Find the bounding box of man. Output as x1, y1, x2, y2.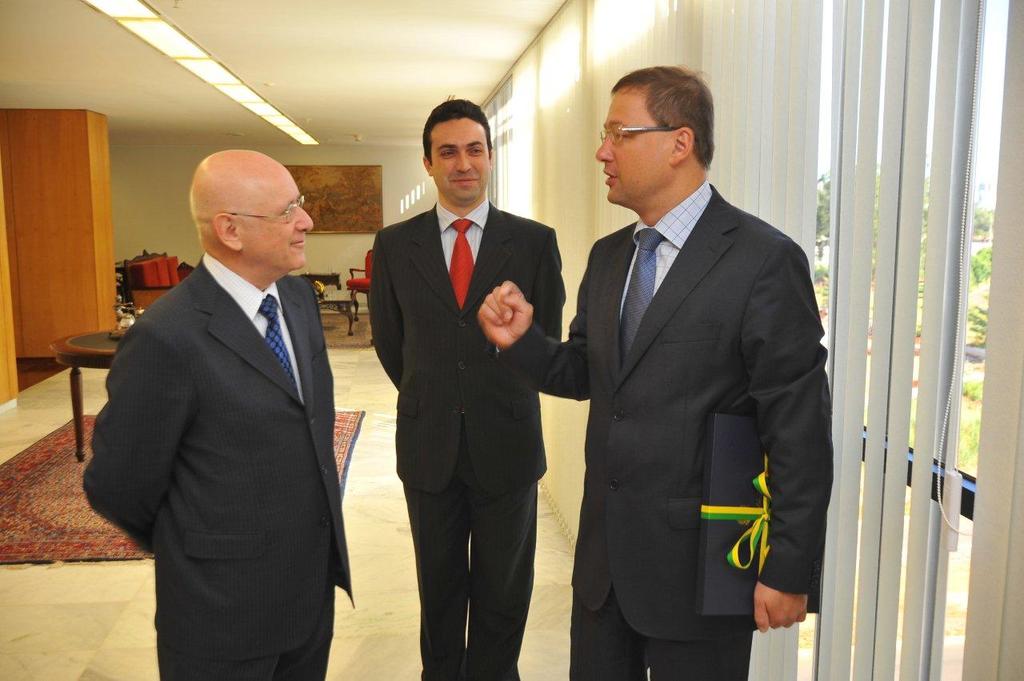
478, 61, 831, 680.
